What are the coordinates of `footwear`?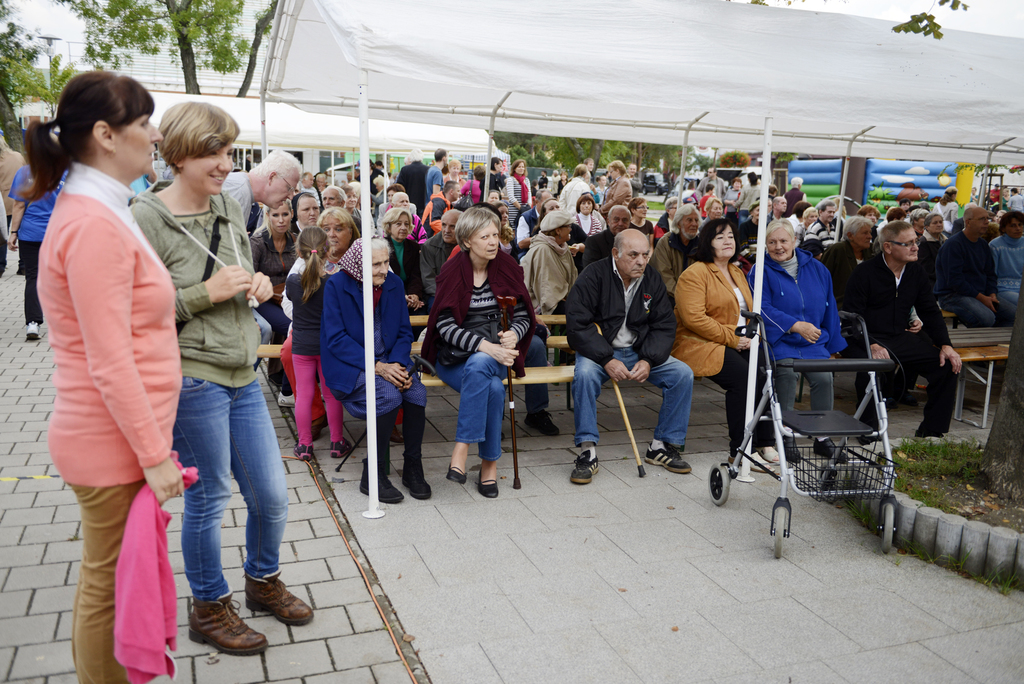
region(442, 464, 467, 487).
